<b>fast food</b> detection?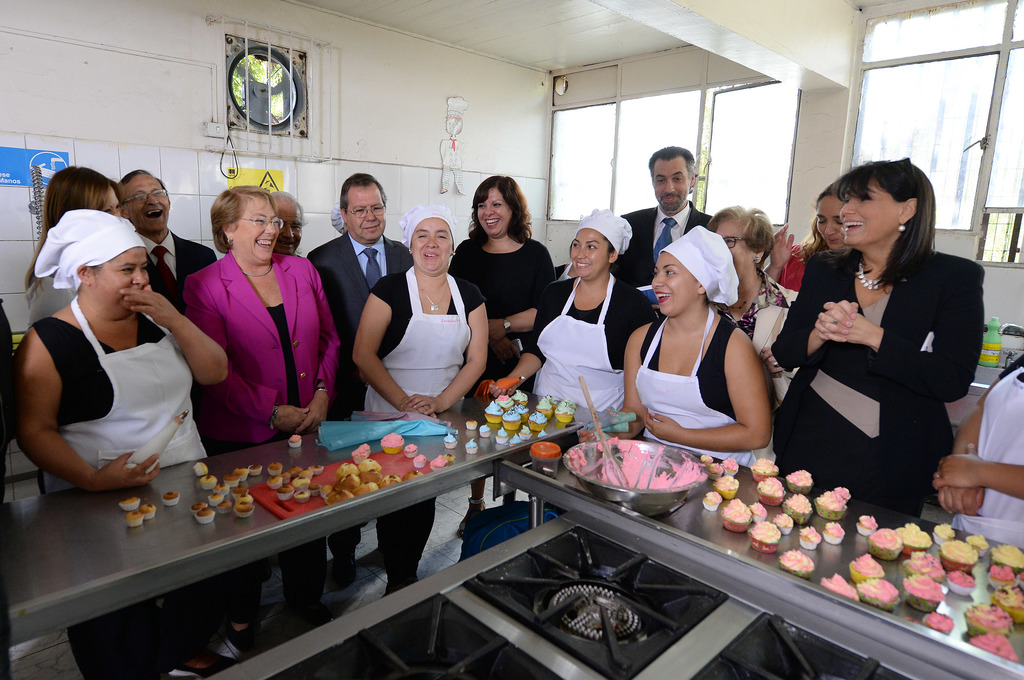
(897, 518, 932, 560)
